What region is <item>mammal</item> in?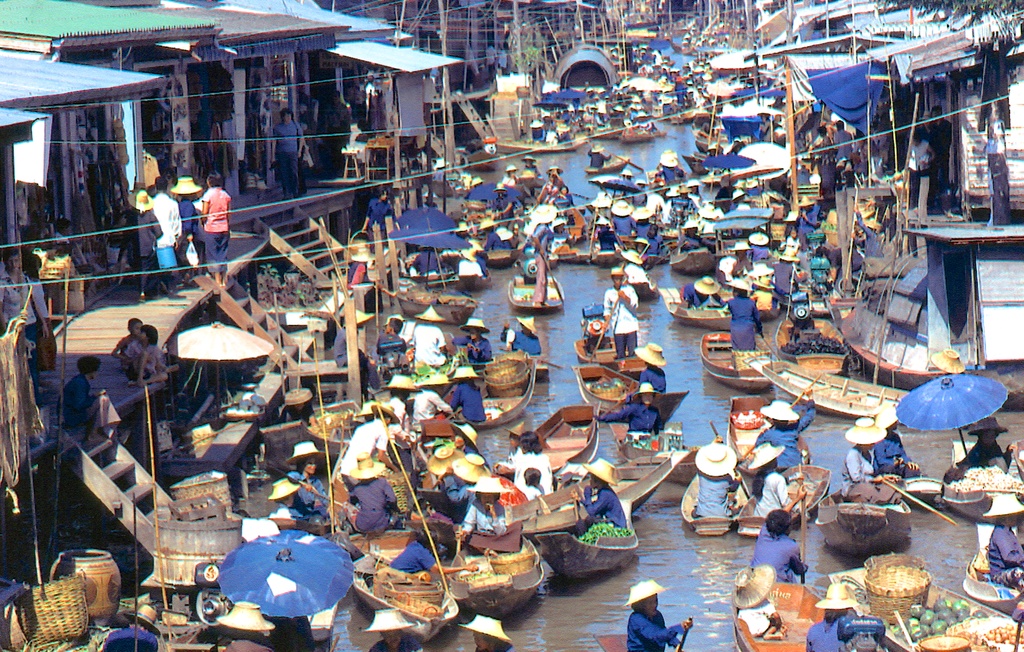
(left=755, top=505, right=810, bottom=585).
